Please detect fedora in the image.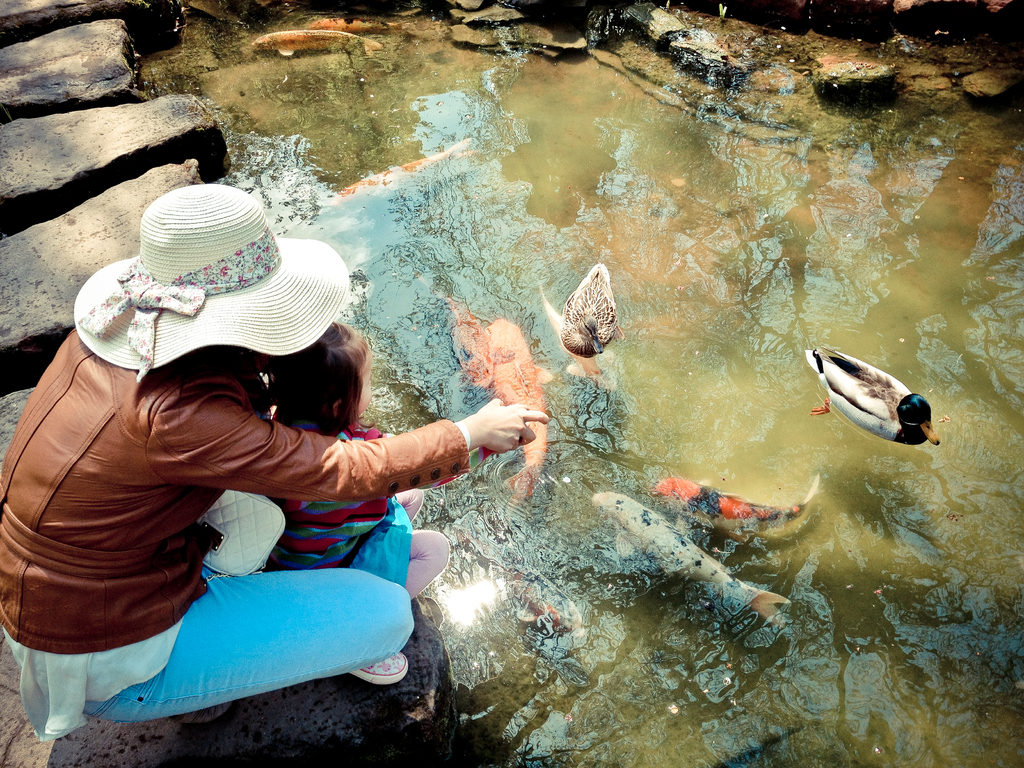
71:183:353:381.
